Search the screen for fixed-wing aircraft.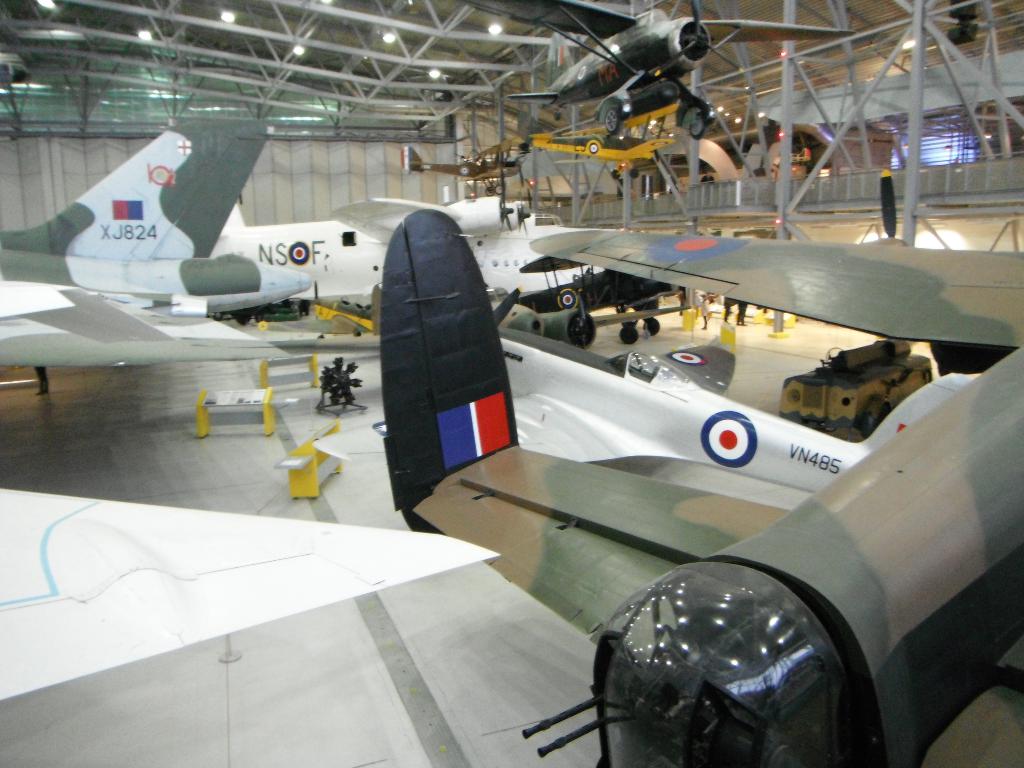
Found at box(486, 336, 980, 500).
